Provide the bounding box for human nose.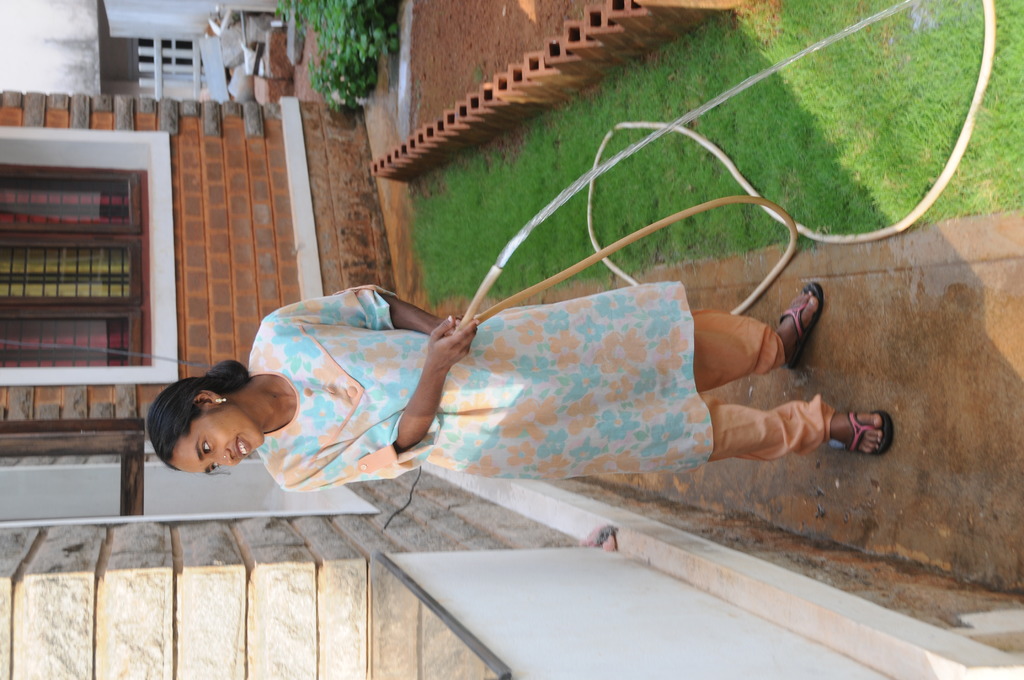
rect(206, 448, 232, 464).
